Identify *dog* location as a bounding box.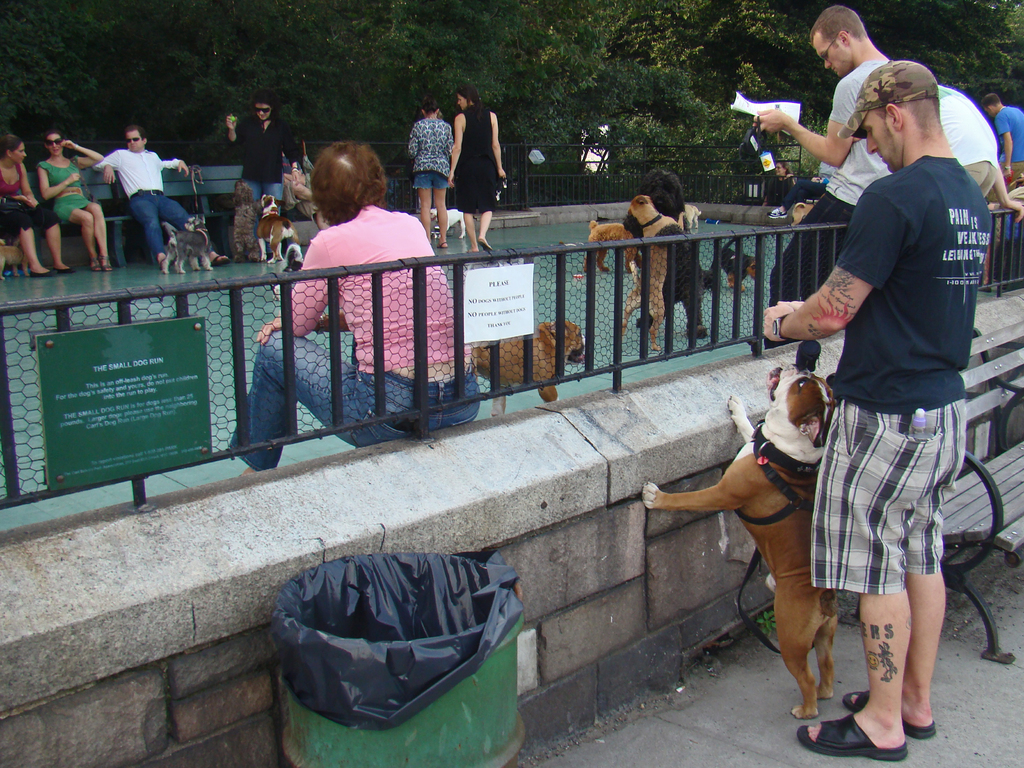
[x1=634, y1=170, x2=719, y2=330].
